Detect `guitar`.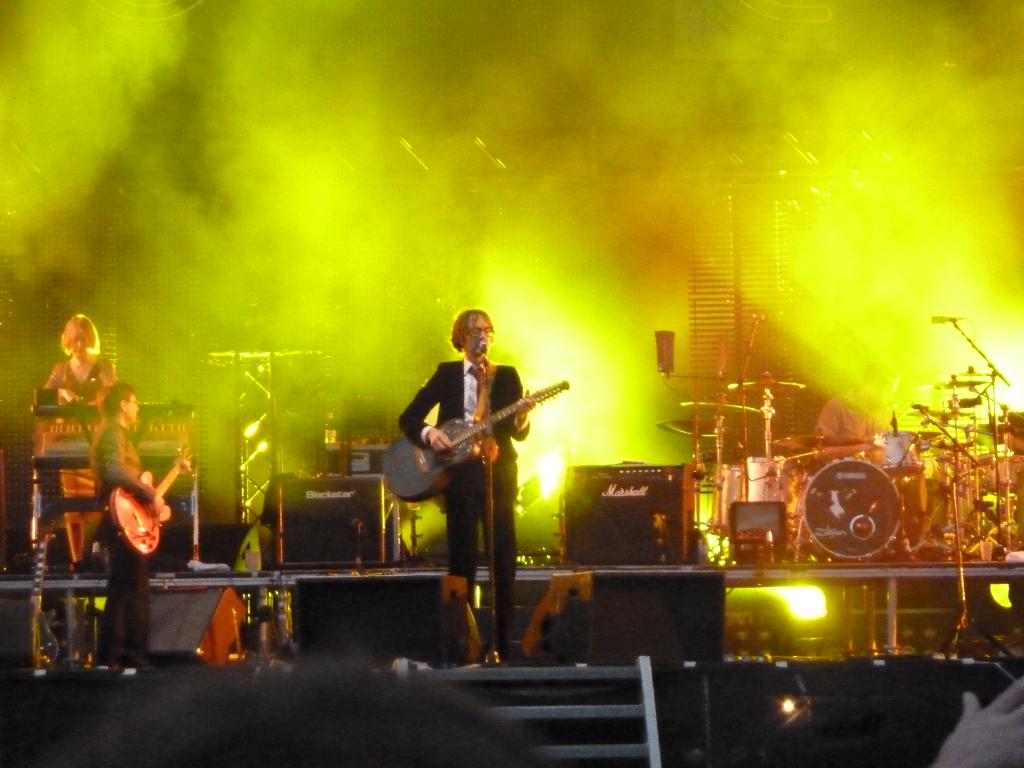
Detected at box(396, 369, 561, 495).
